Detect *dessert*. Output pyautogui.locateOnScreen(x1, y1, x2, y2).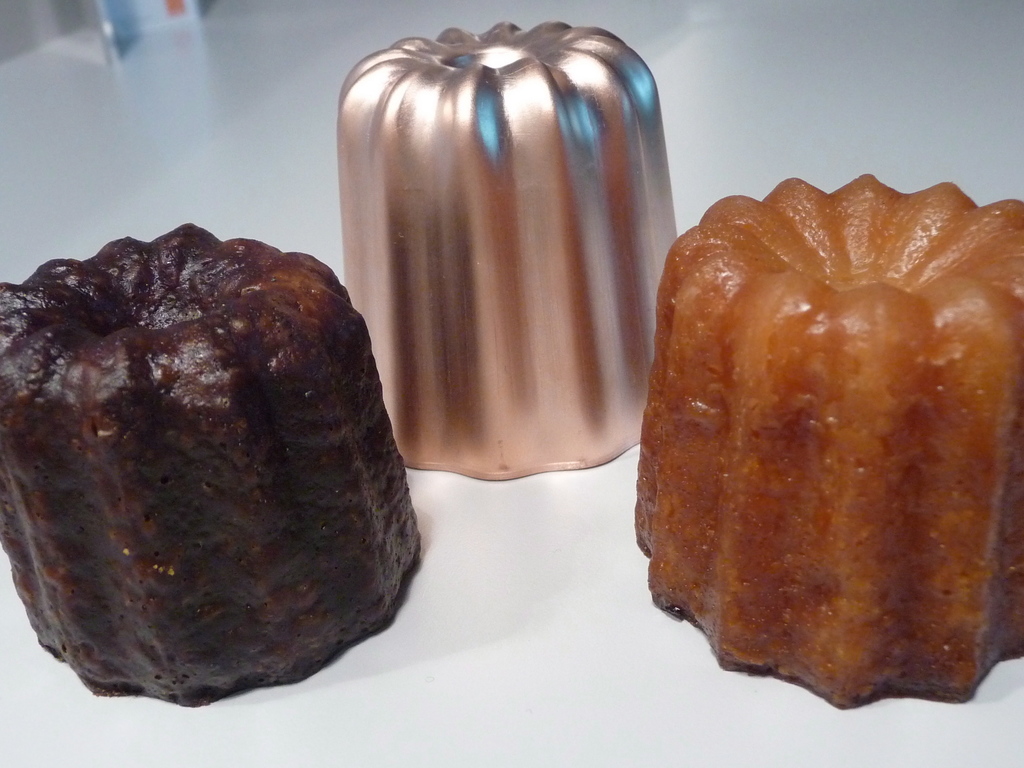
pyautogui.locateOnScreen(0, 221, 428, 724).
